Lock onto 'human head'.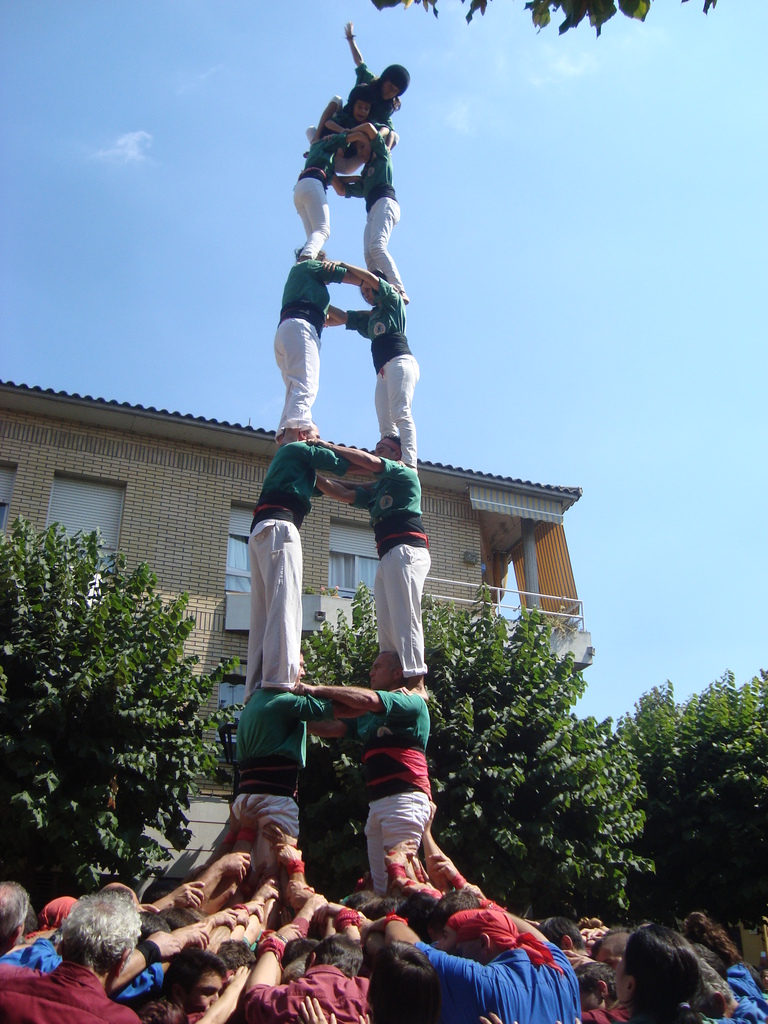
Locked: (left=307, top=934, right=365, bottom=991).
